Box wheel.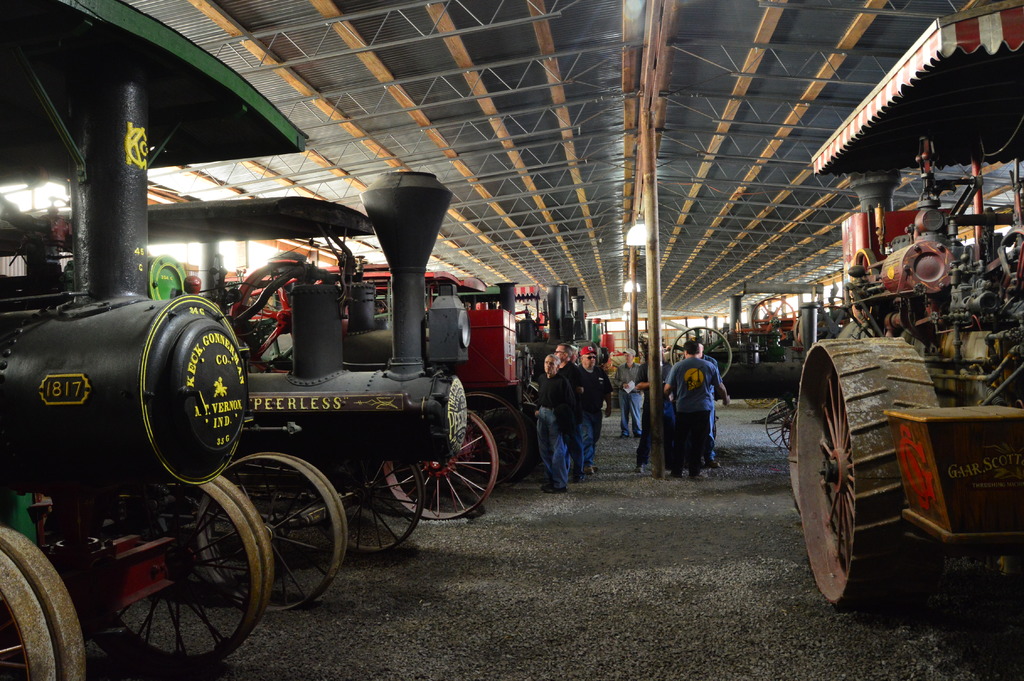
227 259 337 375.
